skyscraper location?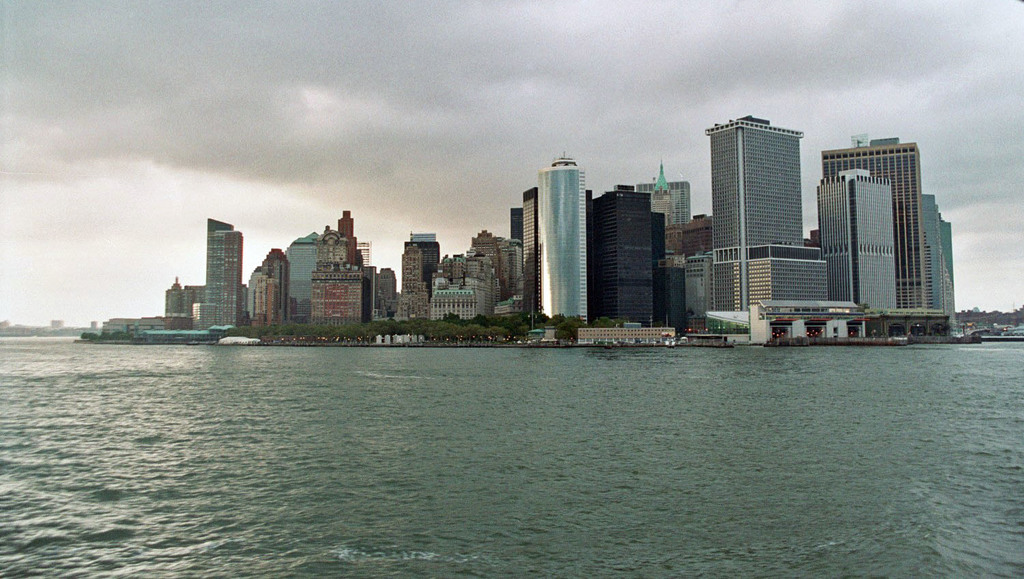
638:179:692:252
